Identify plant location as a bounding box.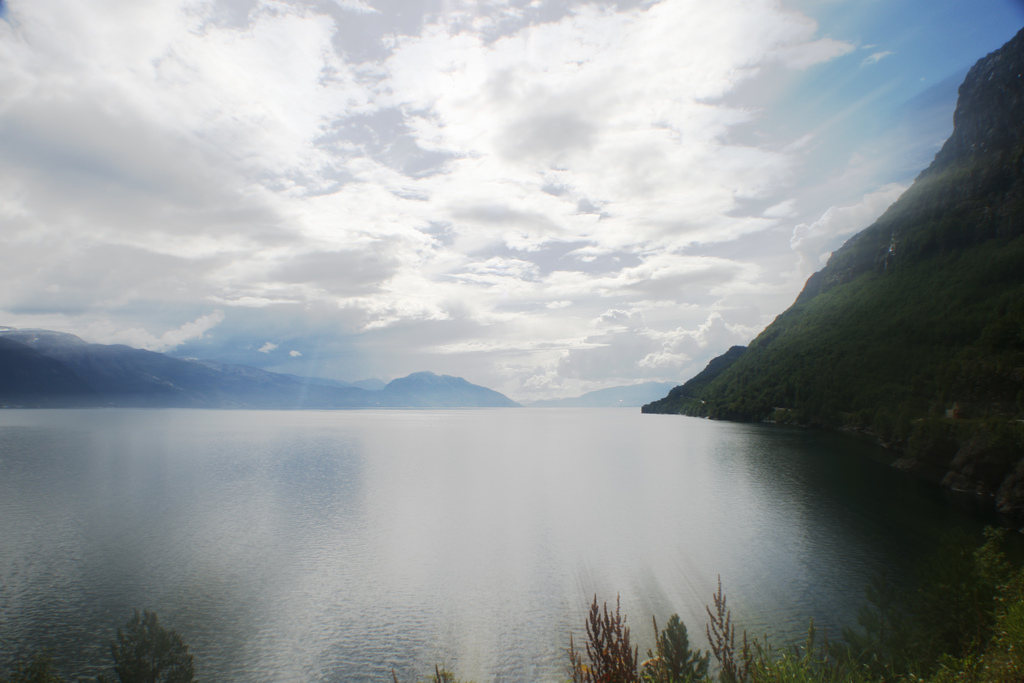
387,658,460,682.
